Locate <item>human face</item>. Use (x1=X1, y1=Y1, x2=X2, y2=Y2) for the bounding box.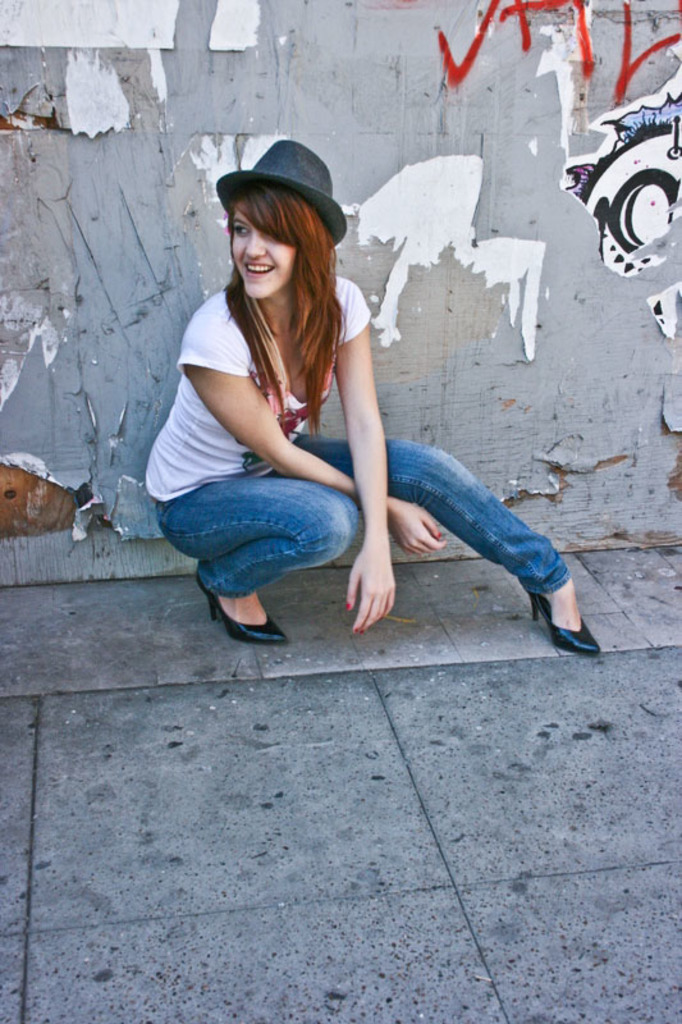
(x1=229, y1=206, x2=294, y2=296).
